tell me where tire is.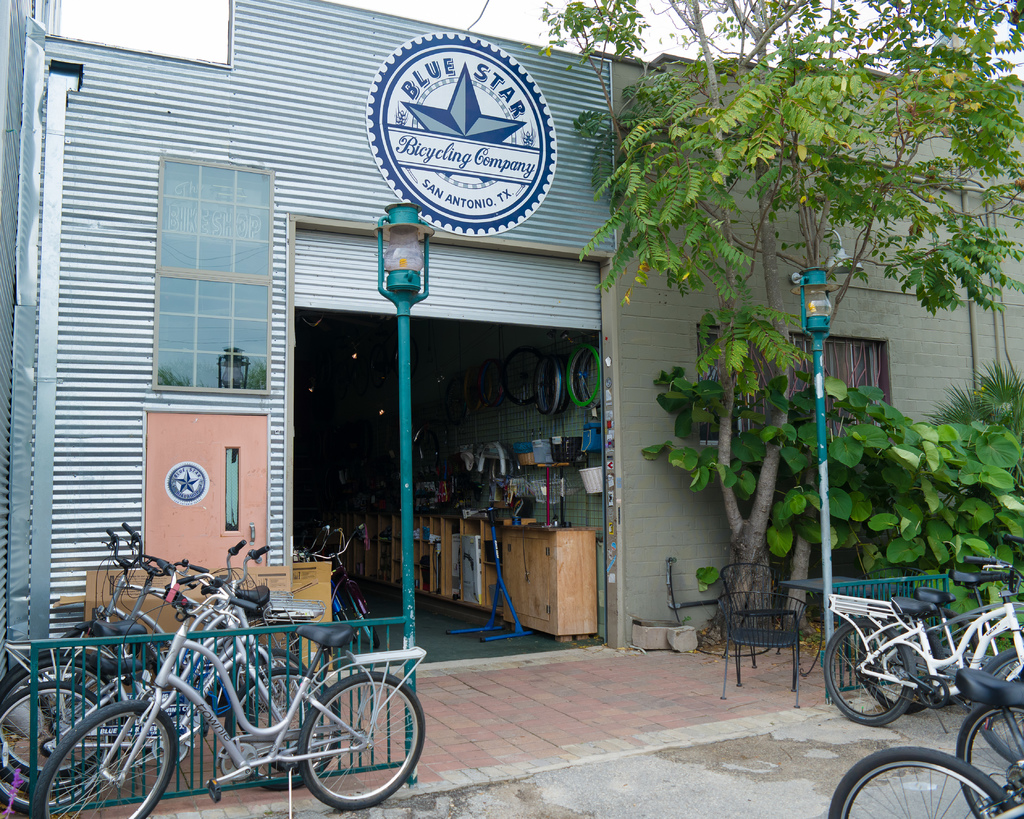
tire is at <region>351, 578, 377, 649</region>.
